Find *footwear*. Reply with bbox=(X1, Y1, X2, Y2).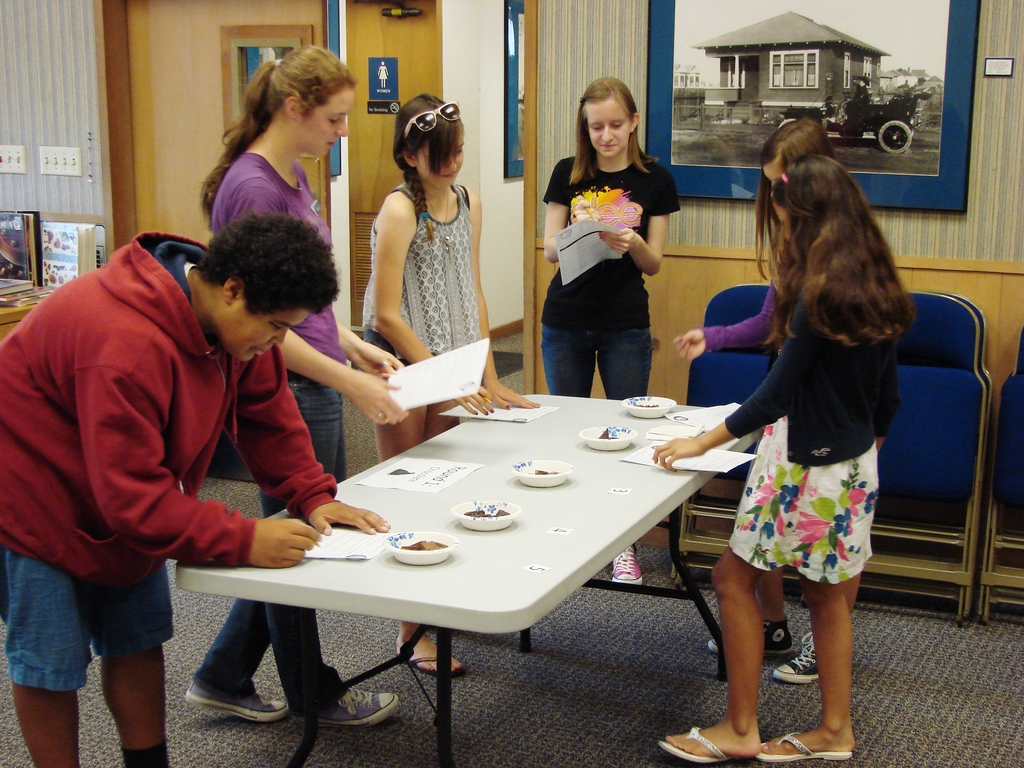
bbox=(662, 723, 729, 767).
